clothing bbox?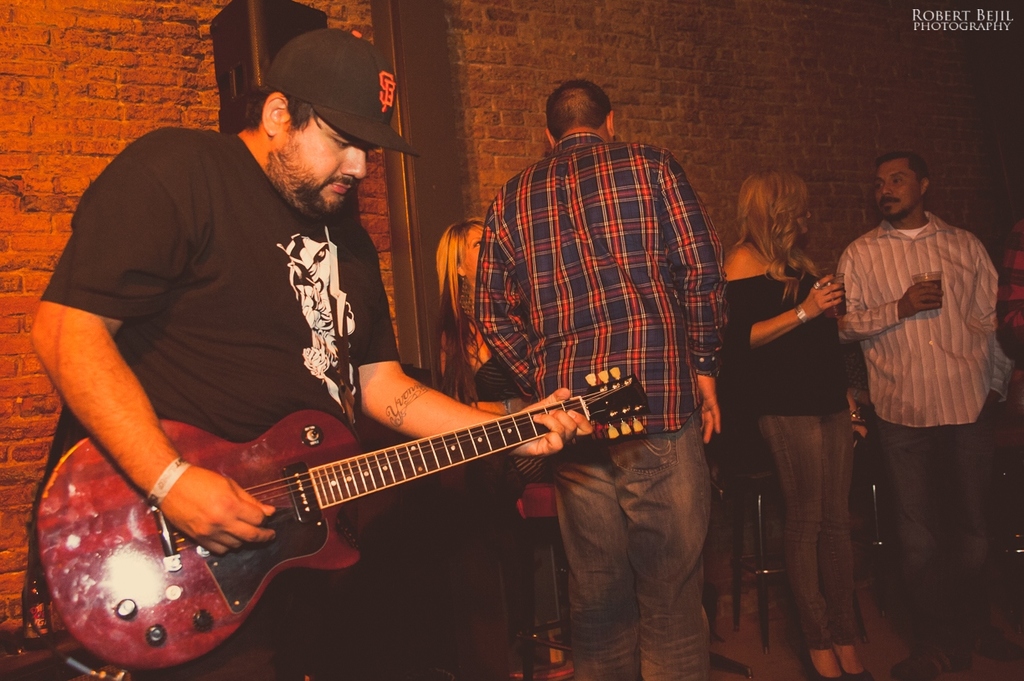
Rect(551, 429, 714, 680)
